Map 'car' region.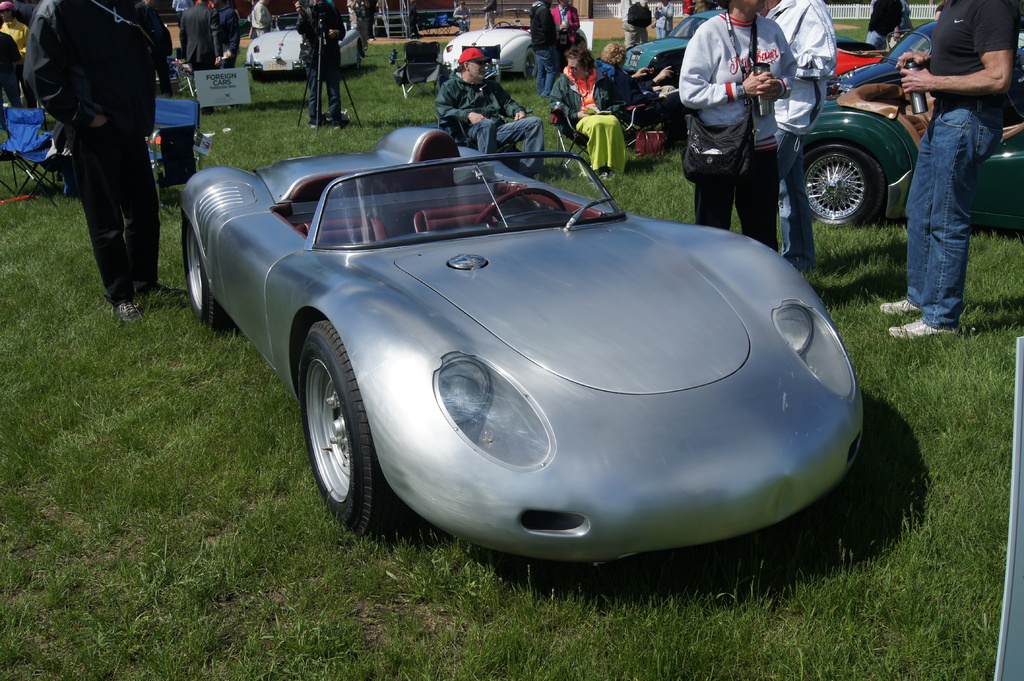
Mapped to Rect(239, 3, 366, 82).
